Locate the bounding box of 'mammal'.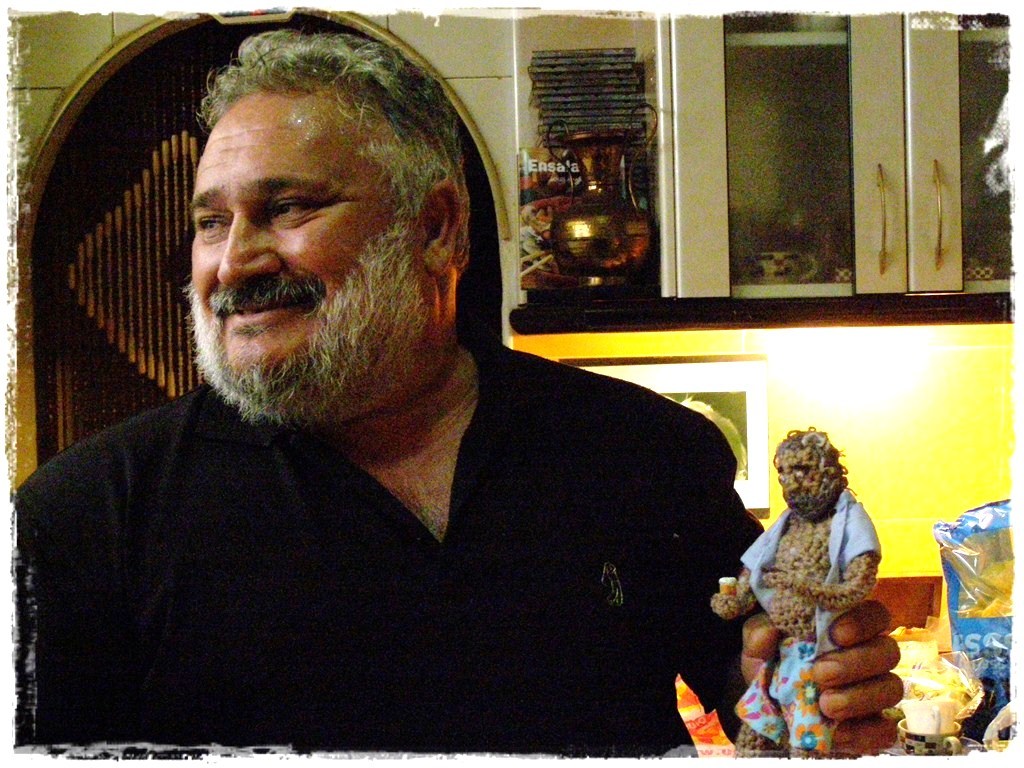
Bounding box: detection(35, 51, 817, 661).
